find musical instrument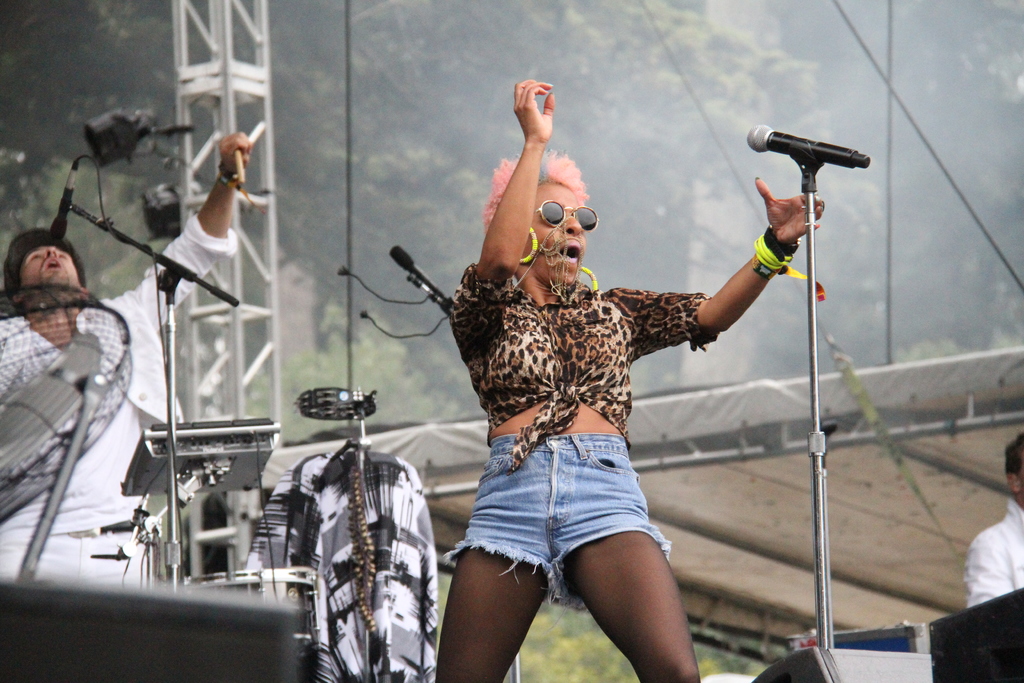
pyautogui.locateOnScreen(119, 413, 281, 497)
